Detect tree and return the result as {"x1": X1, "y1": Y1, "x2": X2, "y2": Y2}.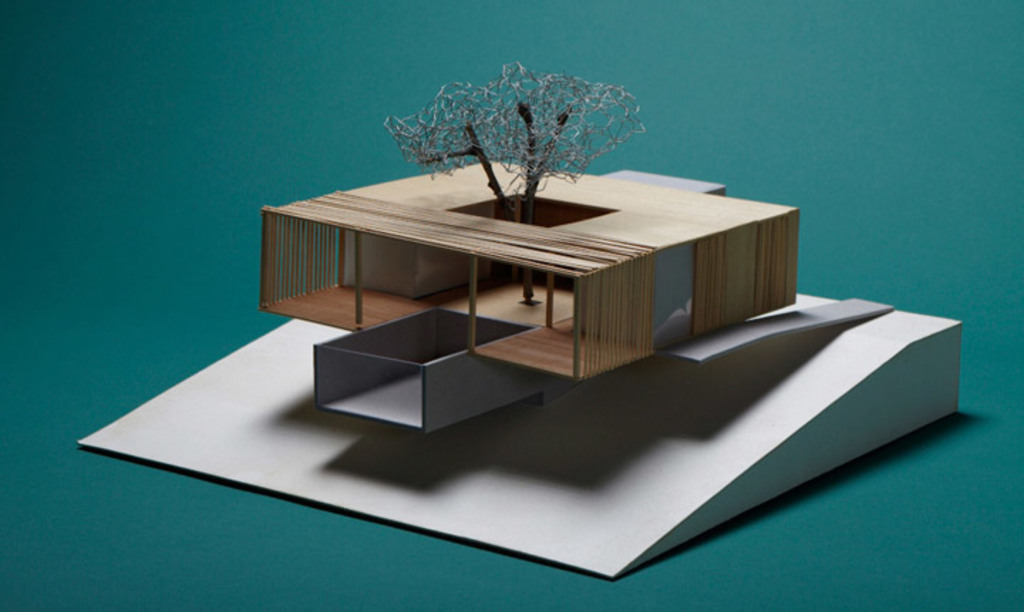
{"x1": 388, "y1": 64, "x2": 643, "y2": 300}.
